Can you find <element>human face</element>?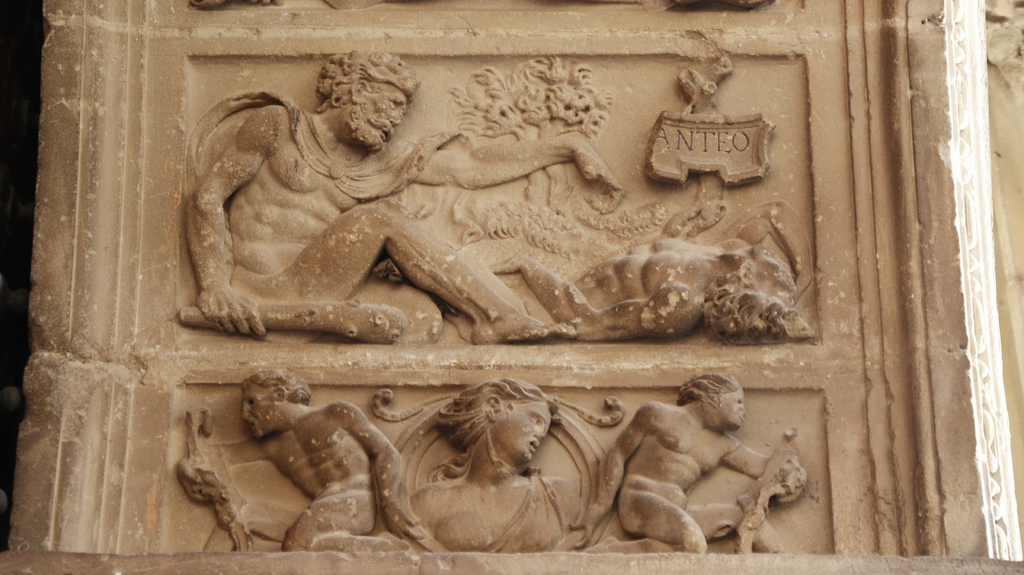
Yes, bounding box: box(241, 384, 280, 444).
